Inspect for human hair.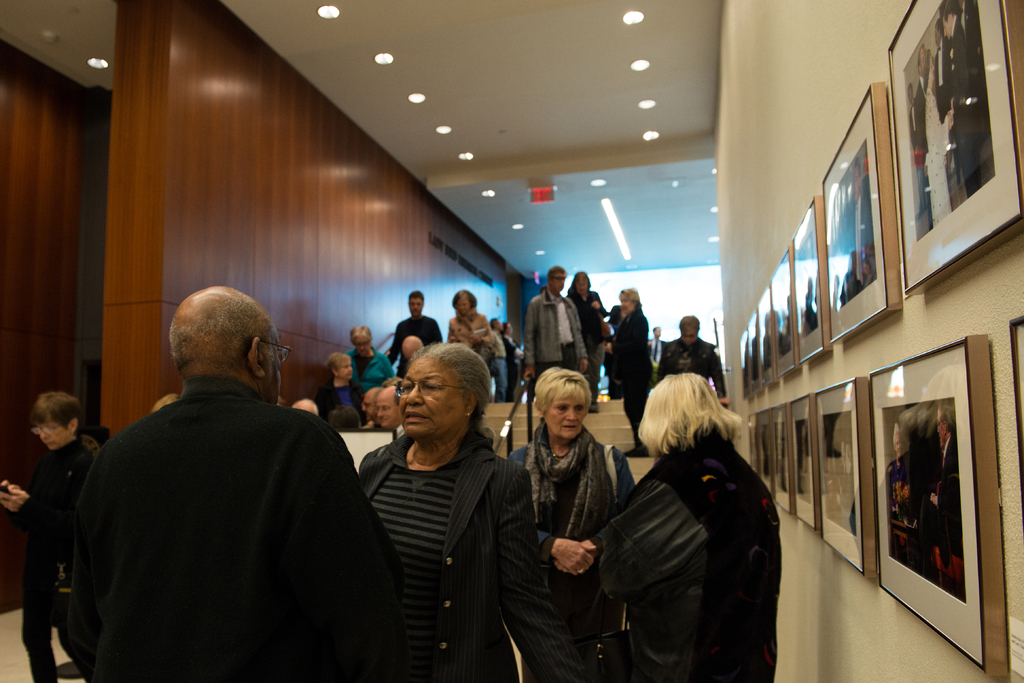
Inspection: <box>855,158,862,177</box>.
